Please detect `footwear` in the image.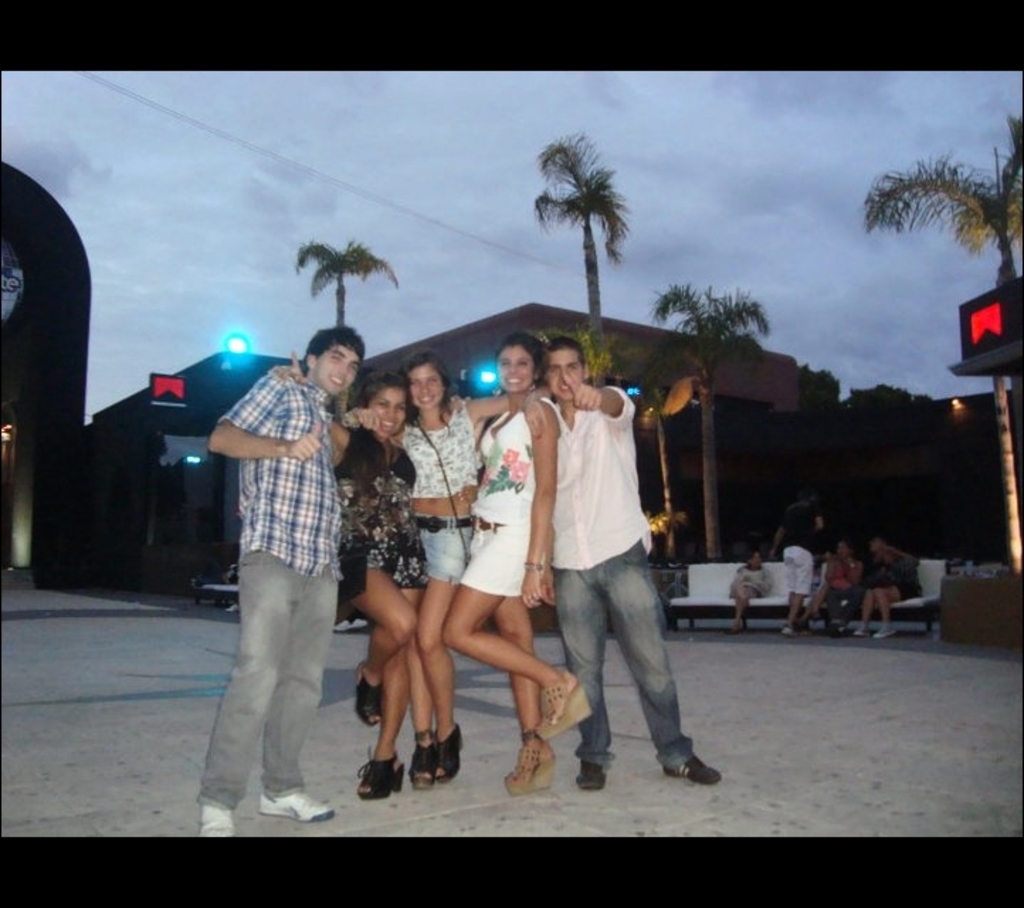
Rect(533, 665, 590, 738).
